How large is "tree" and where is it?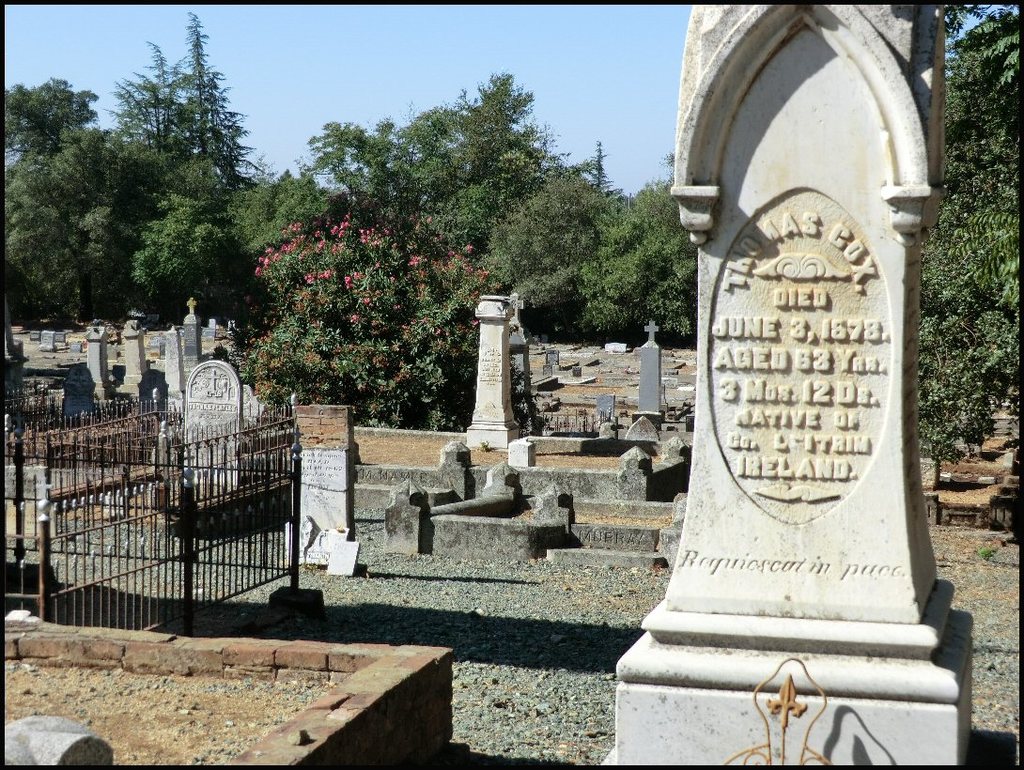
Bounding box: box=[0, 69, 123, 313].
